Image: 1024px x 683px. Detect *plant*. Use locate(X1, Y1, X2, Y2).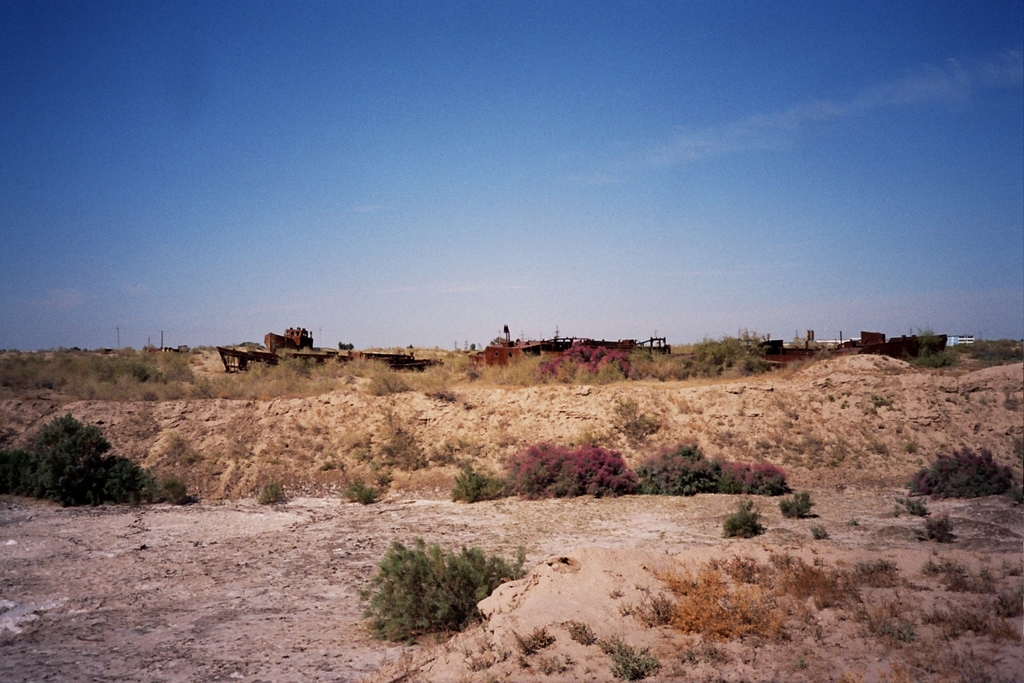
locate(714, 498, 767, 540).
